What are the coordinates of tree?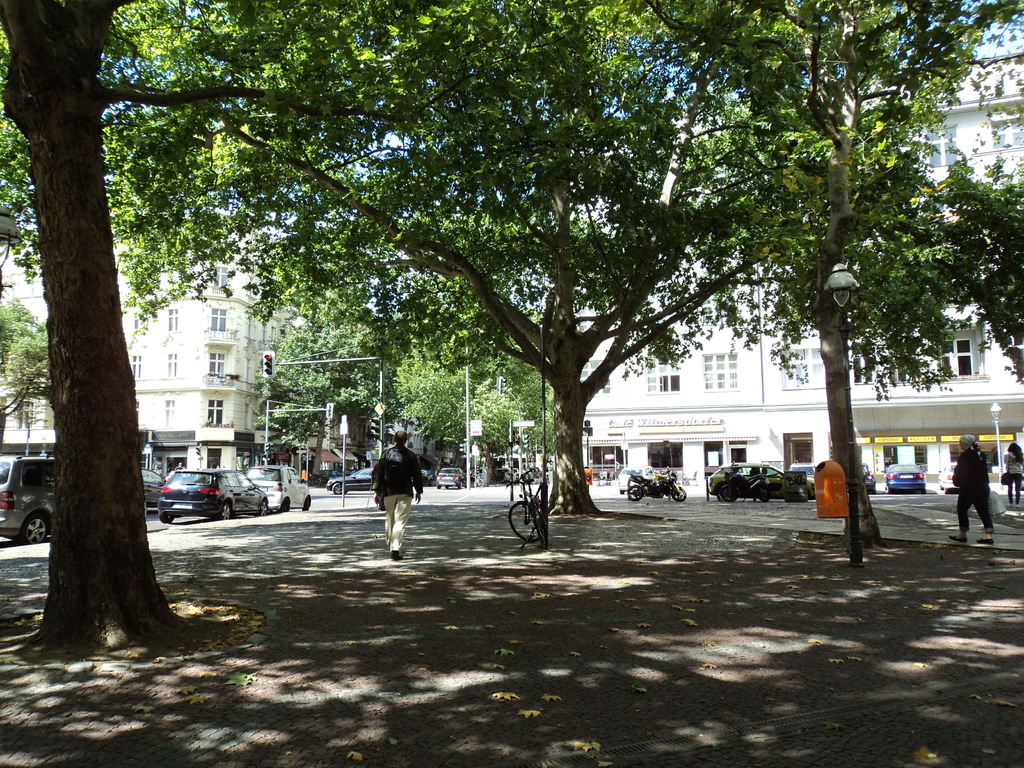
(460,376,528,486).
